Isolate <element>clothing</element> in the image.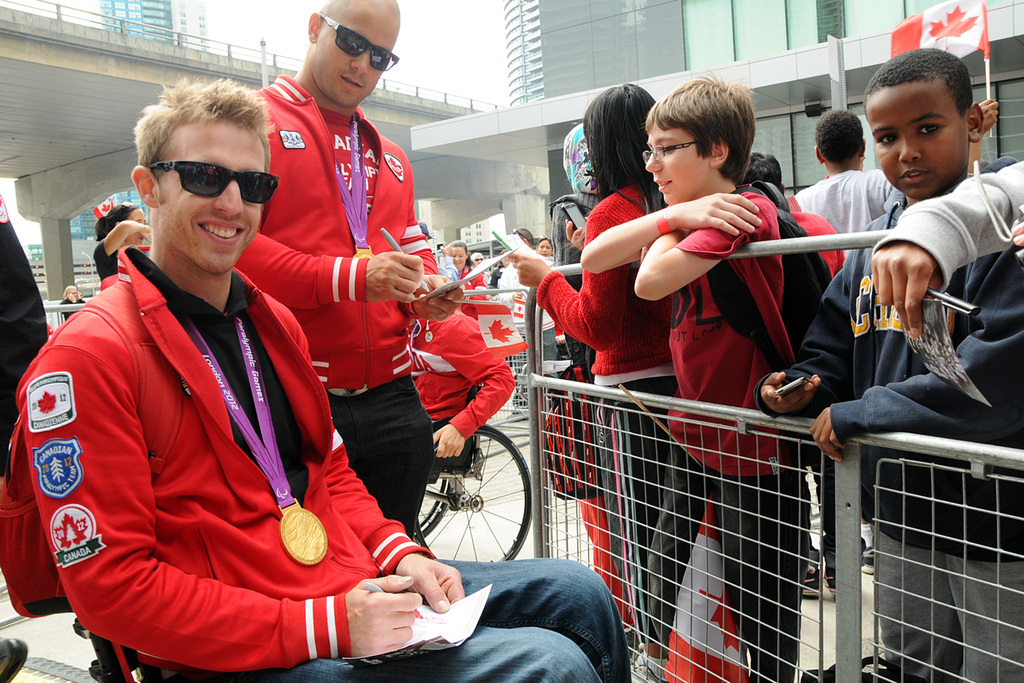
Isolated region: l=542, t=198, r=677, b=370.
